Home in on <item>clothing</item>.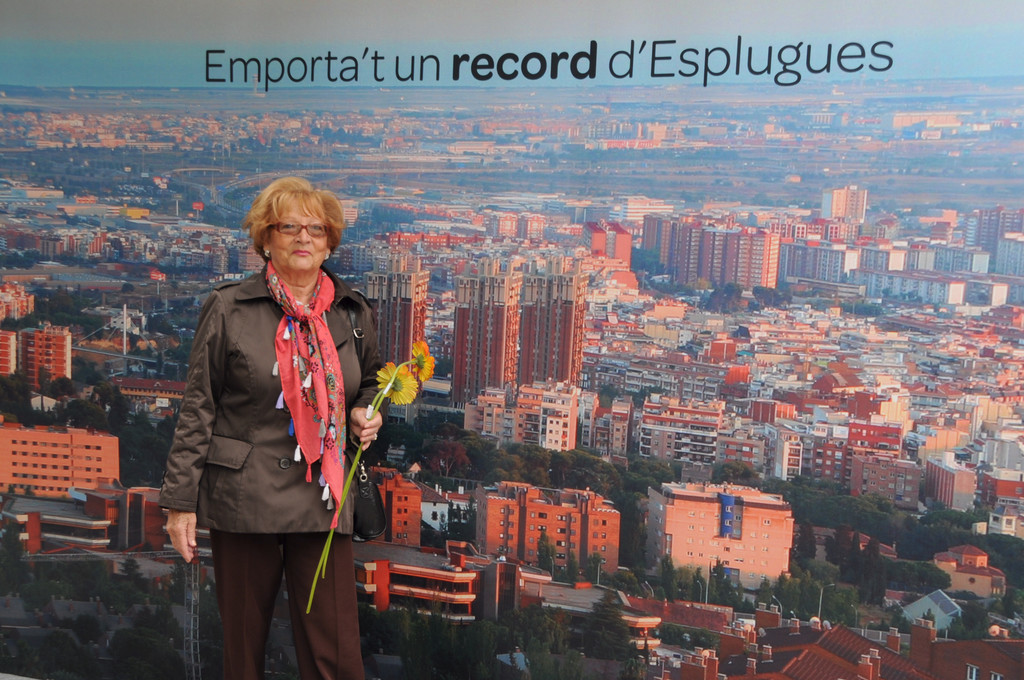
Homed in at 159 261 379 679.
